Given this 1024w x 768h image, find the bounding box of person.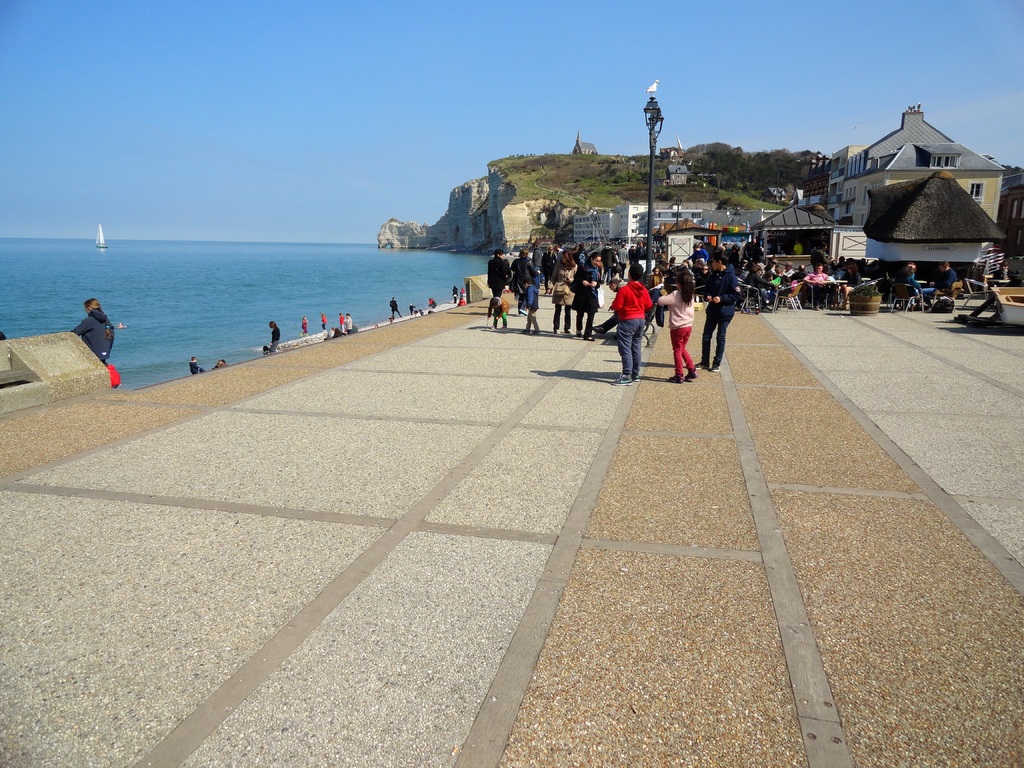
pyautogui.locateOnScreen(804, 256, 834, 306).
